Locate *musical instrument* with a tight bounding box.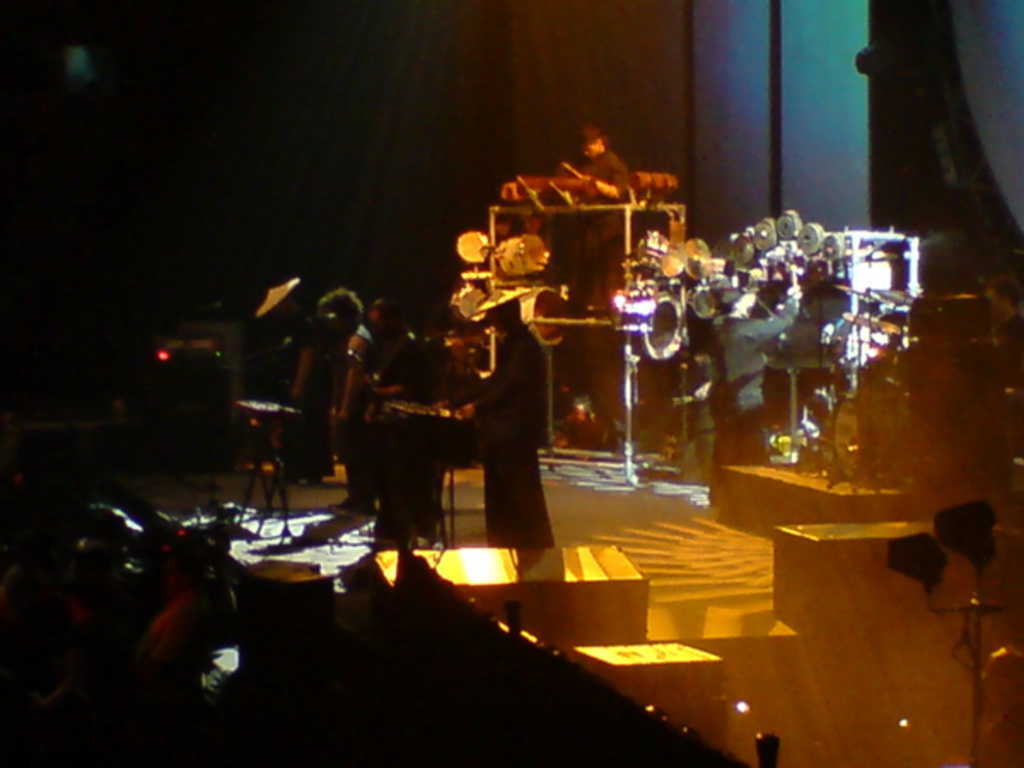
region(473, 285, 529, 321).
